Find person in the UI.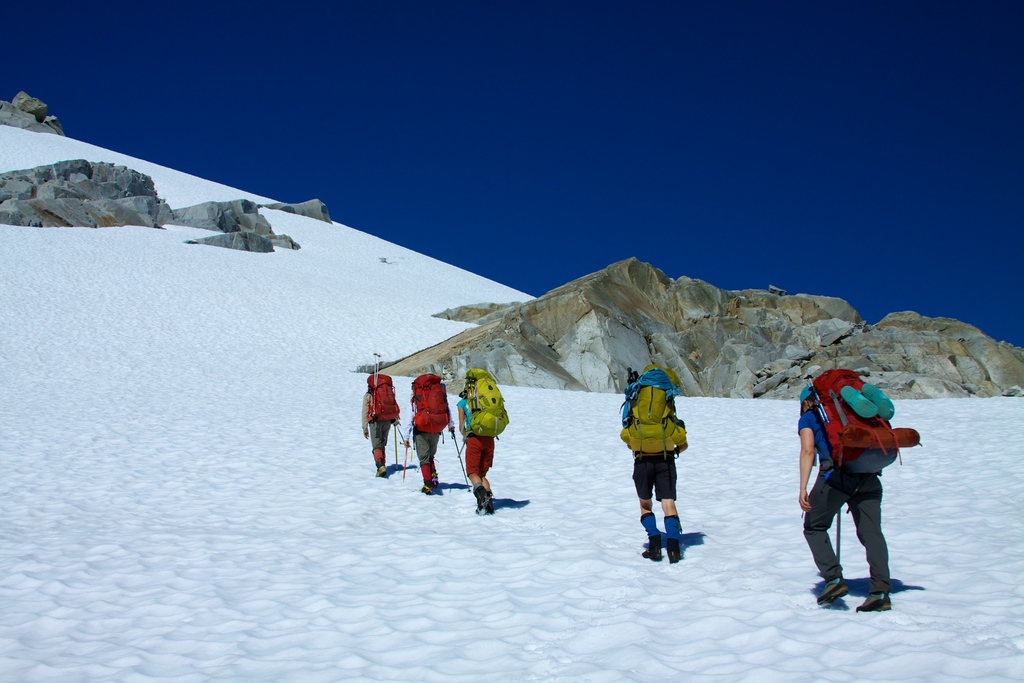
UI element at <bbox>799, 372, 894, 614</bbox>.
